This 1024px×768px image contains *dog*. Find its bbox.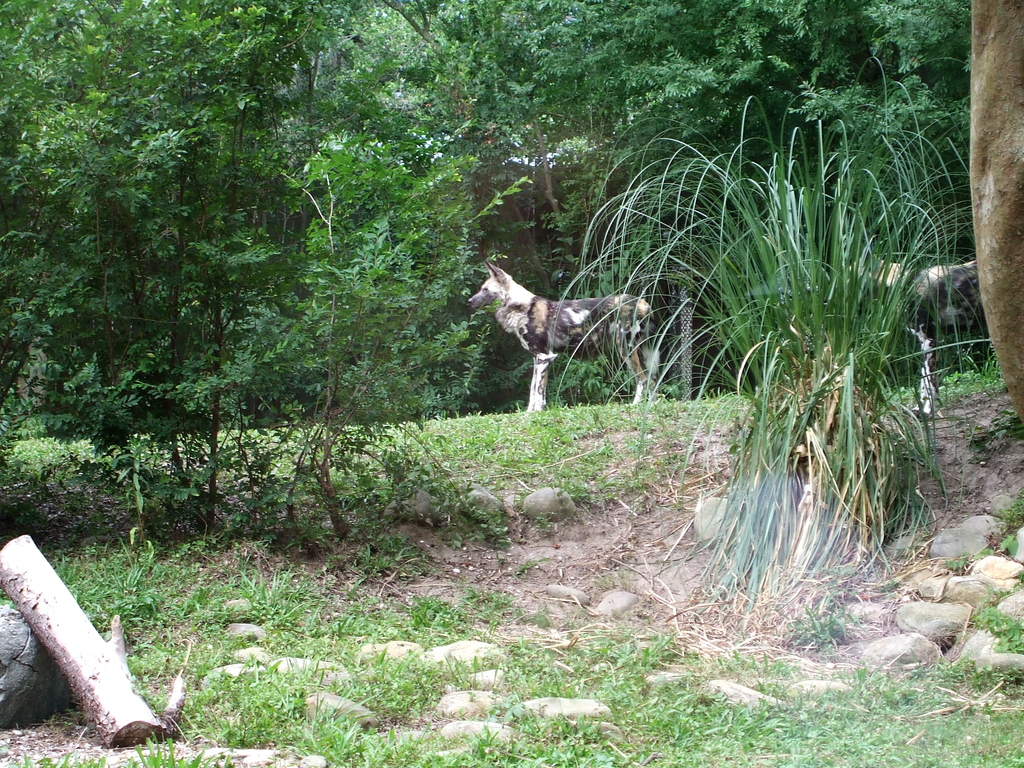
467, 262, 662, 415.
